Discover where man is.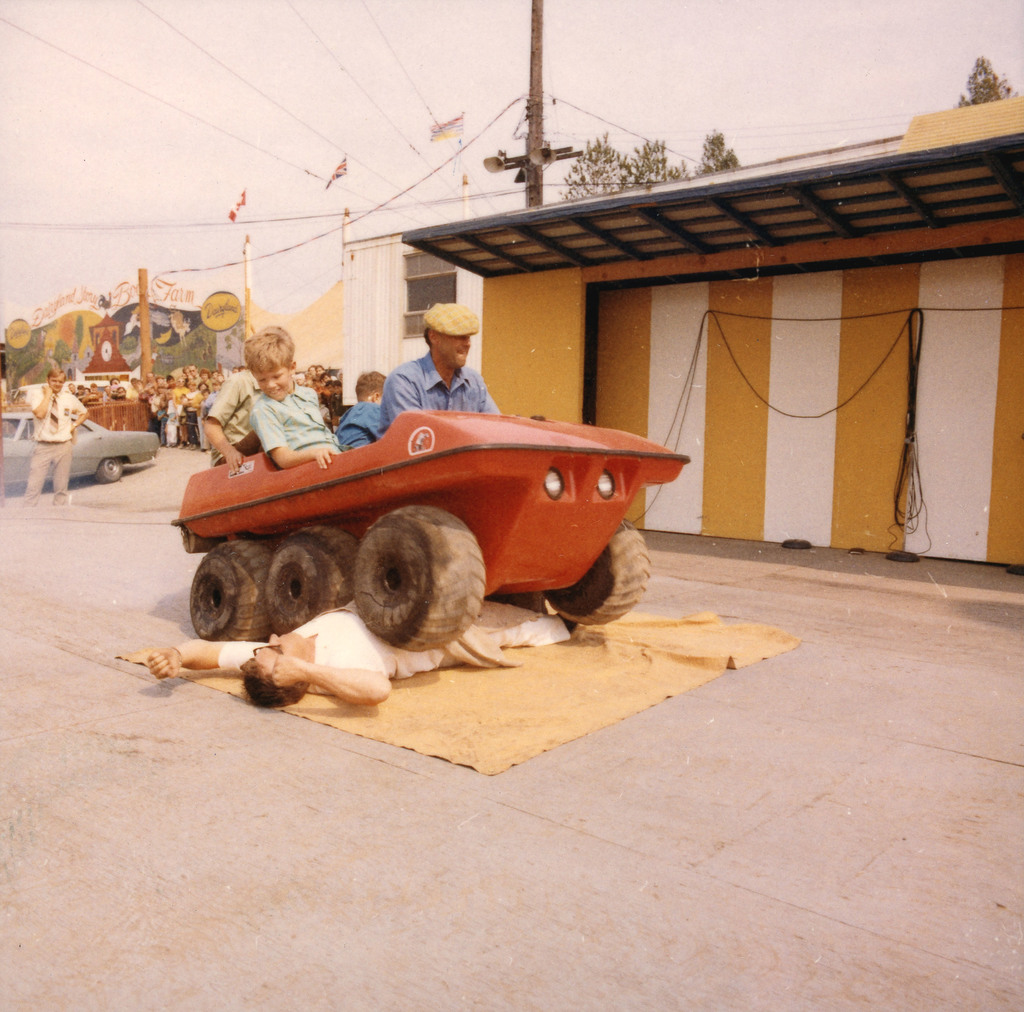
Discovered at crop(379, 323, 535, 424).
